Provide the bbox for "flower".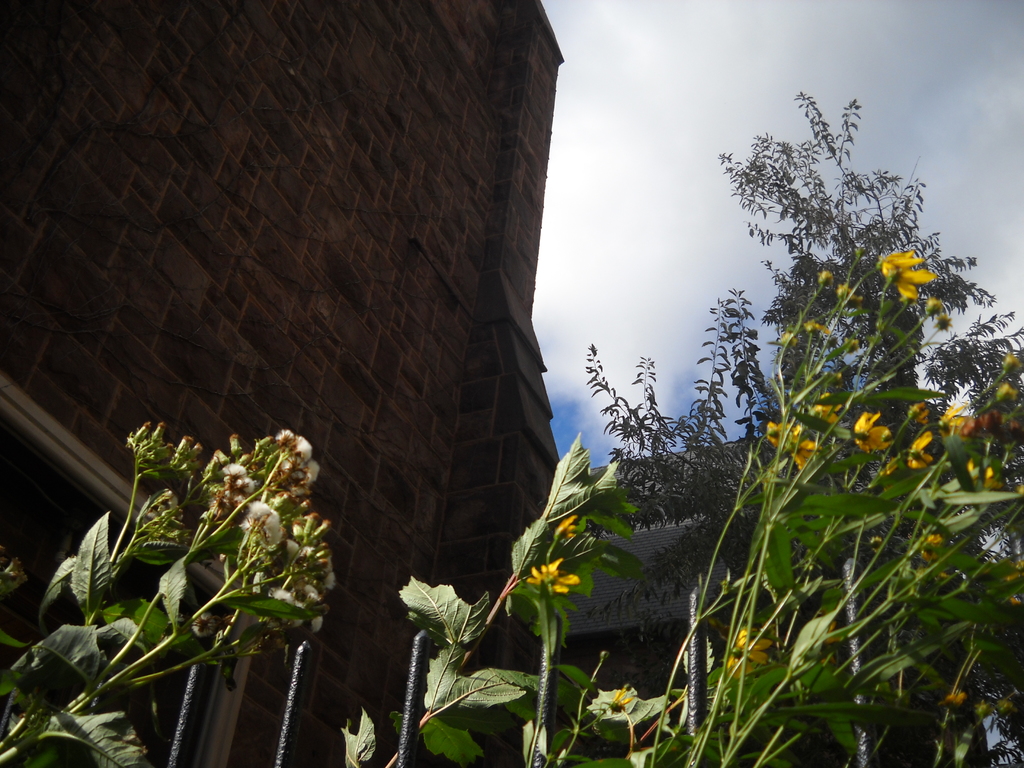
x1=996, y1=566, x2=1023, y2=606.
